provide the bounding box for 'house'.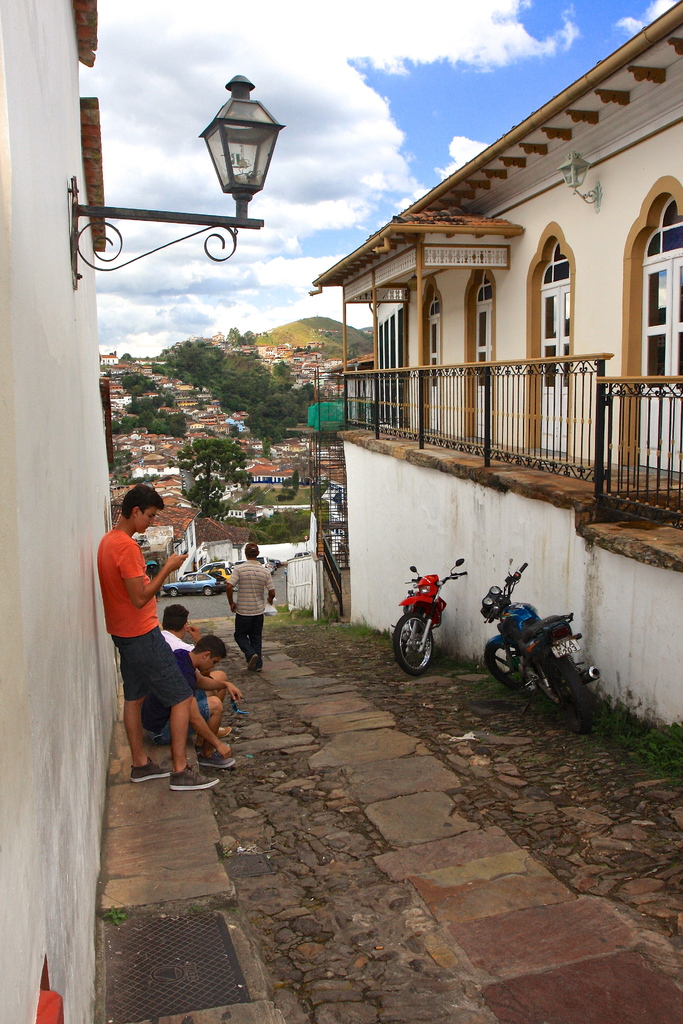
[x1=167, y1=372, x2=208, y2=404].
